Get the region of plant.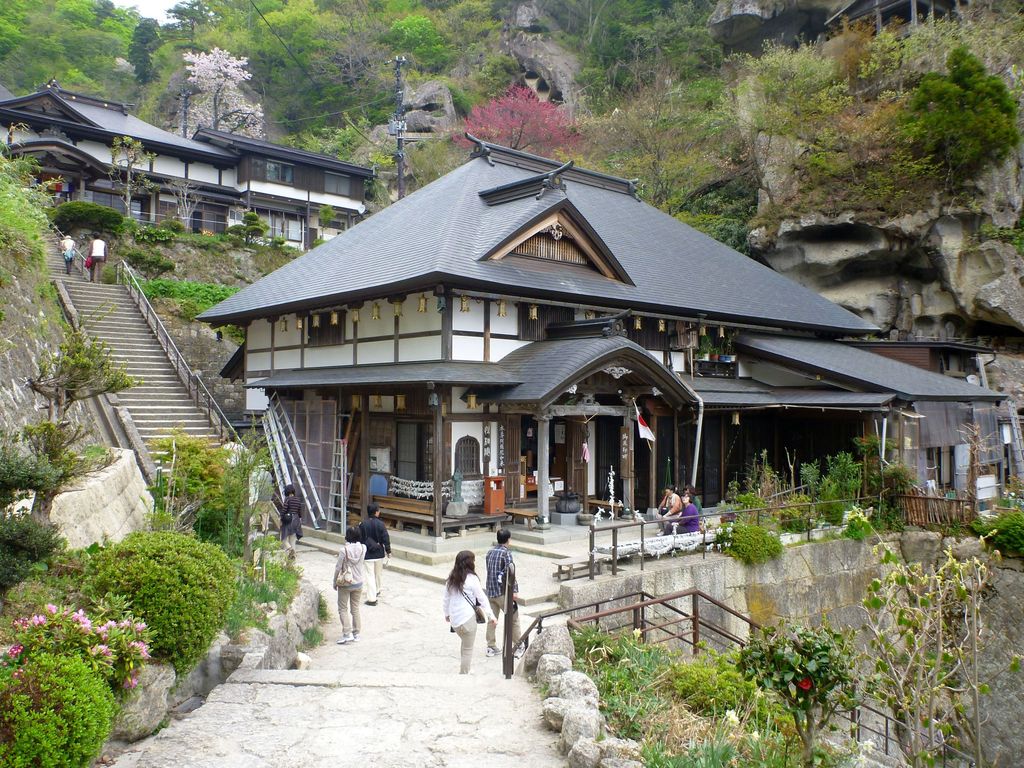
[307,625,328,653].
